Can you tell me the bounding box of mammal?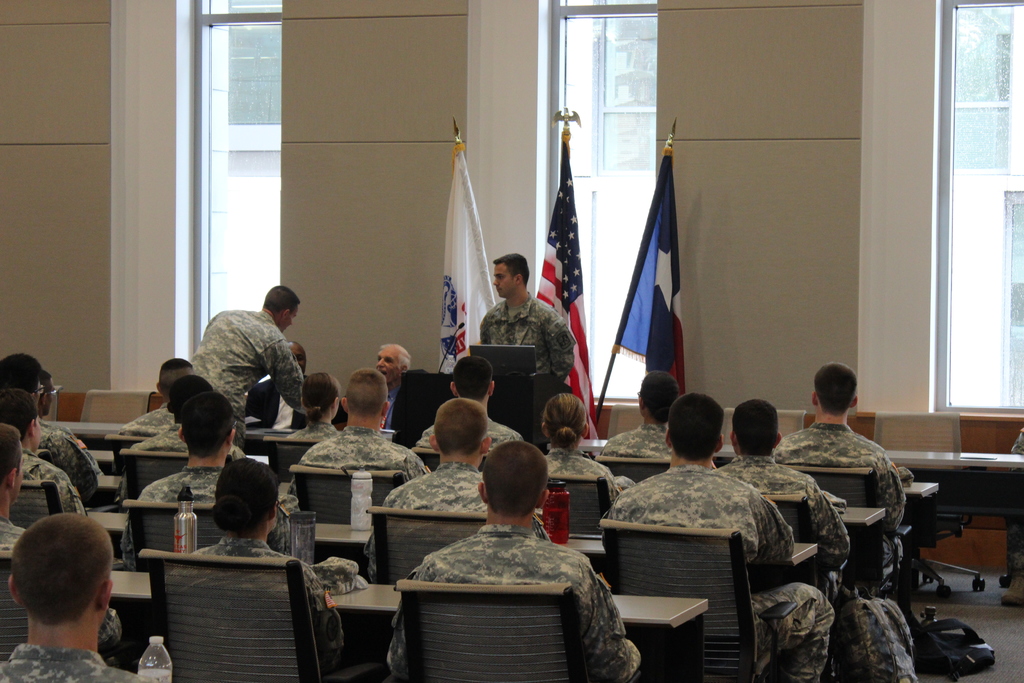
763 358 908 567.
